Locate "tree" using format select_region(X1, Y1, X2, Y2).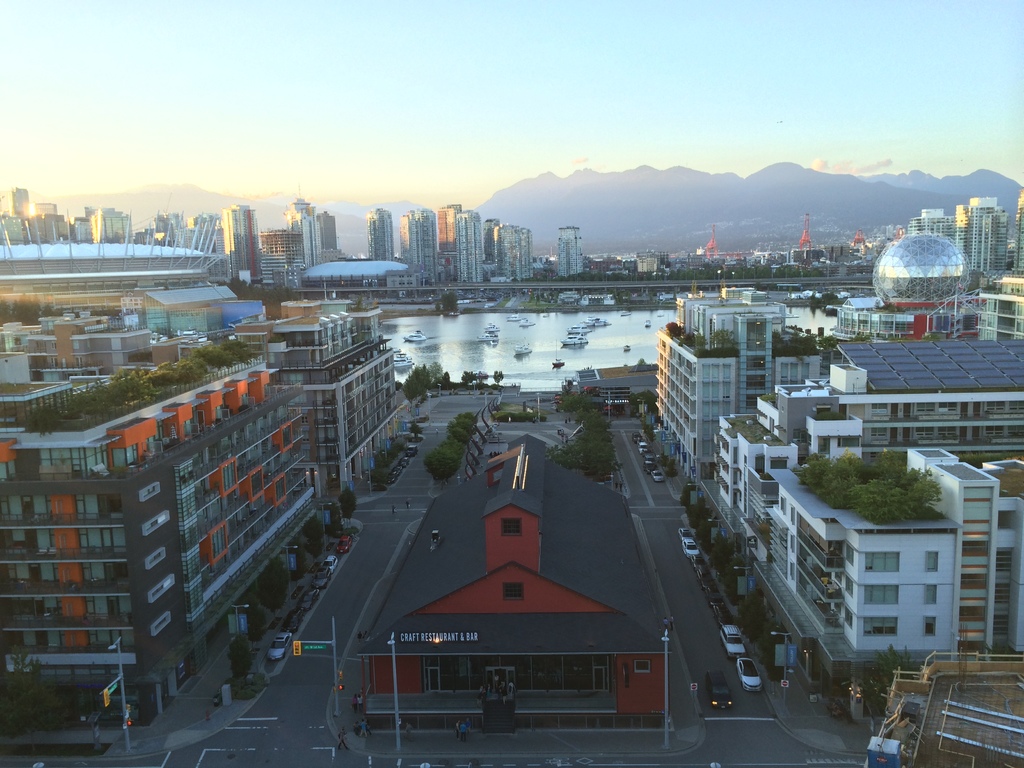
select_region(542, 290, 547, 301).
